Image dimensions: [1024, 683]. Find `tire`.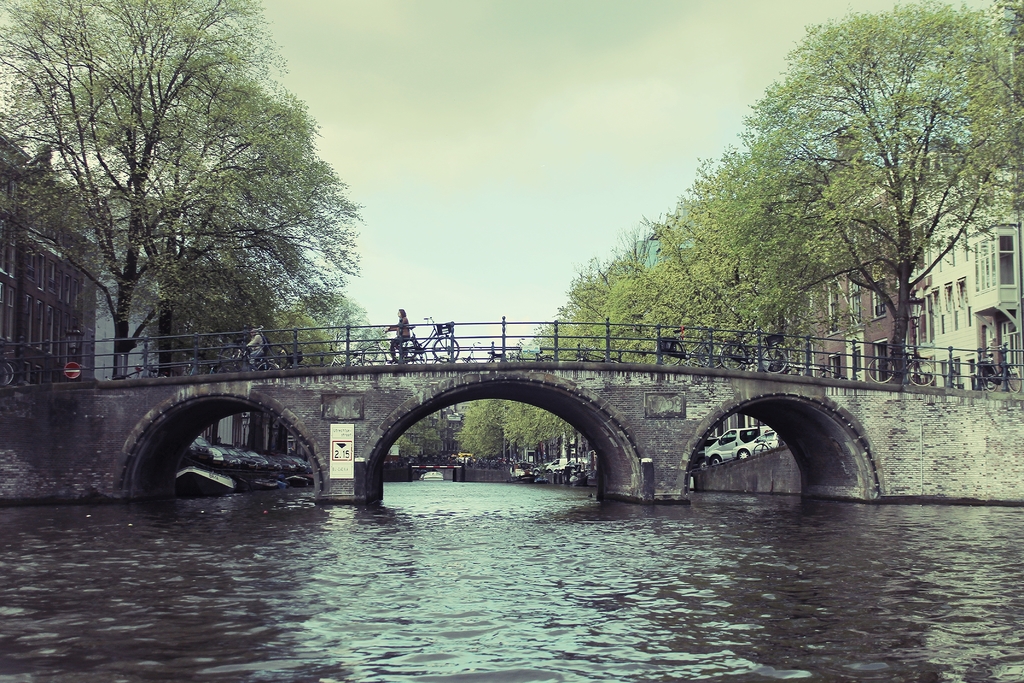
bbox(700, 344, 722, 368).
